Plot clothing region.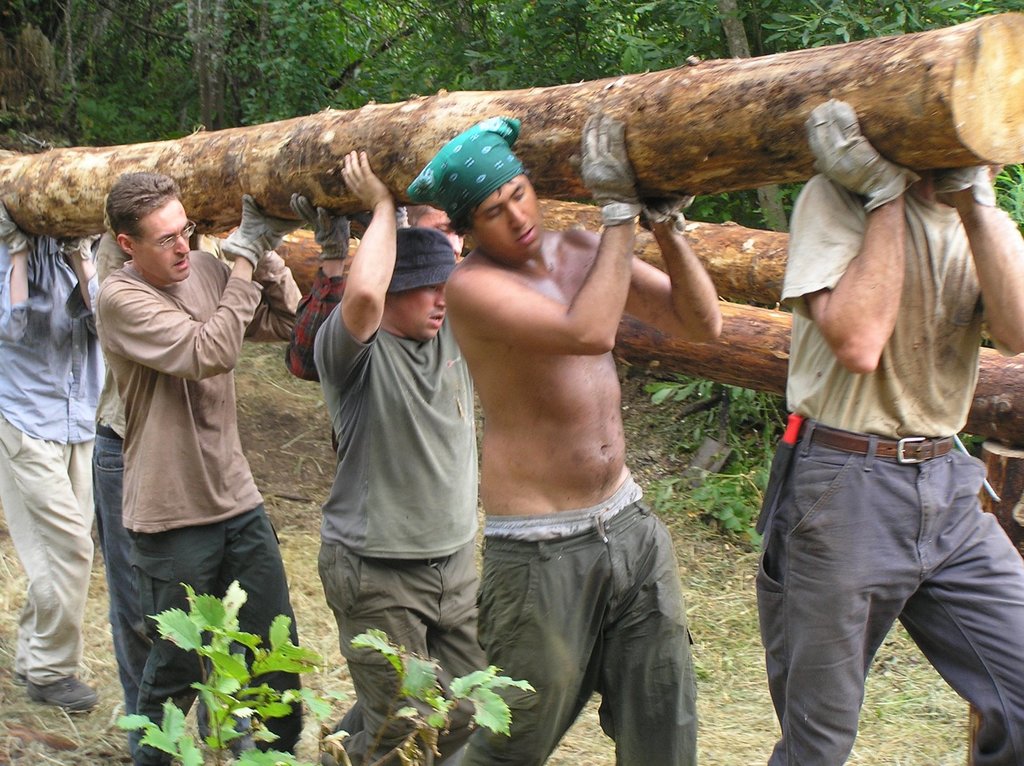
Plotted at crop(86, 204, 268, 669).
